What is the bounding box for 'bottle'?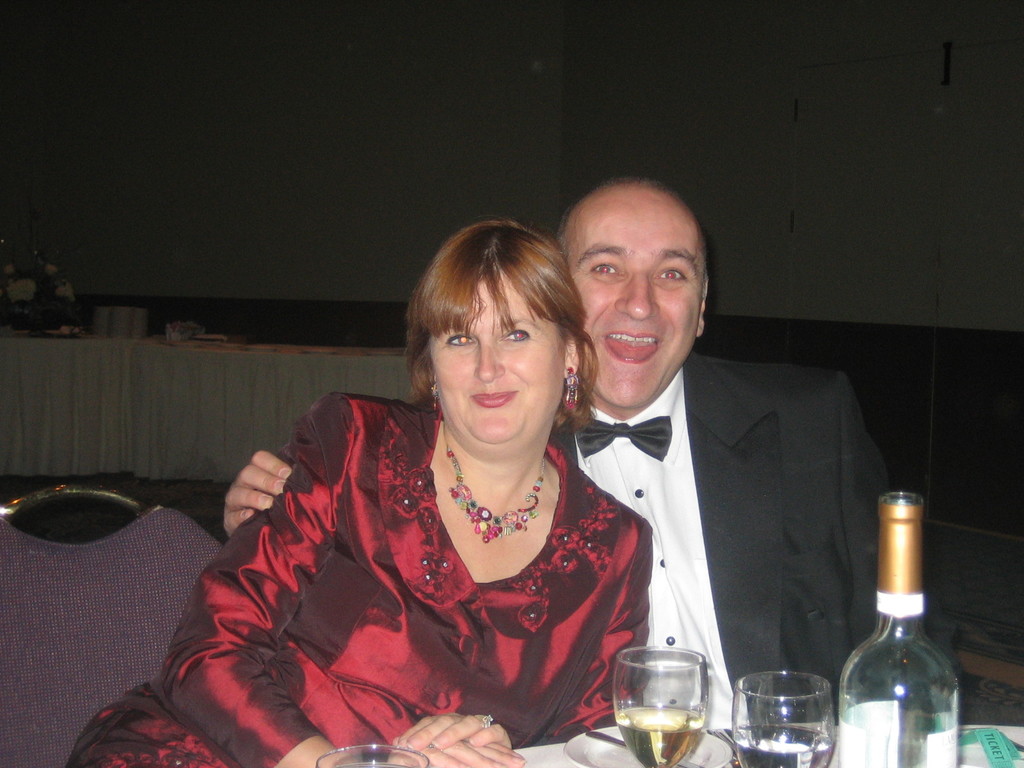
<box>836,493,961,767</box>.
